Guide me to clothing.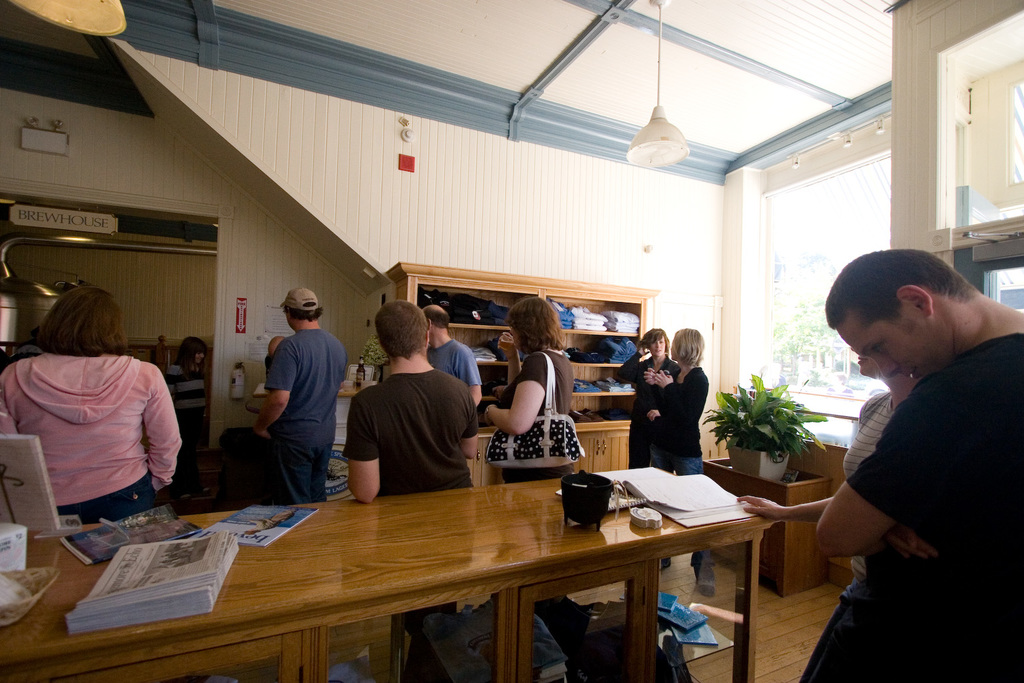
Guidance: 425, 333, 473, 386.
